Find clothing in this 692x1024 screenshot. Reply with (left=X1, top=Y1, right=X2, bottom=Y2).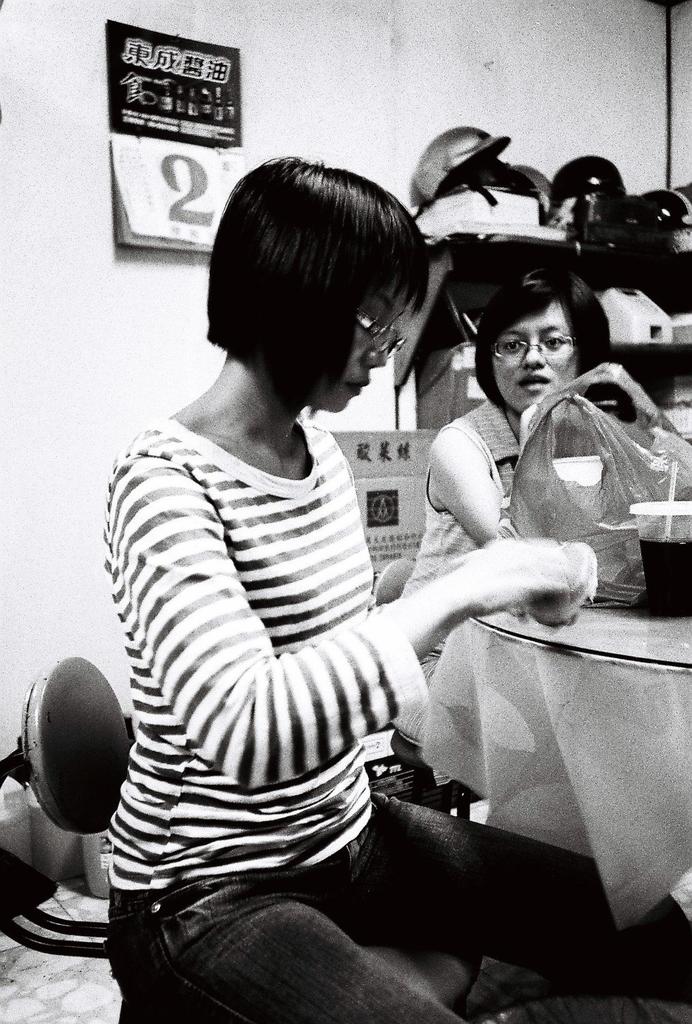
(left=90, top=317, right=450, bottom=982).
